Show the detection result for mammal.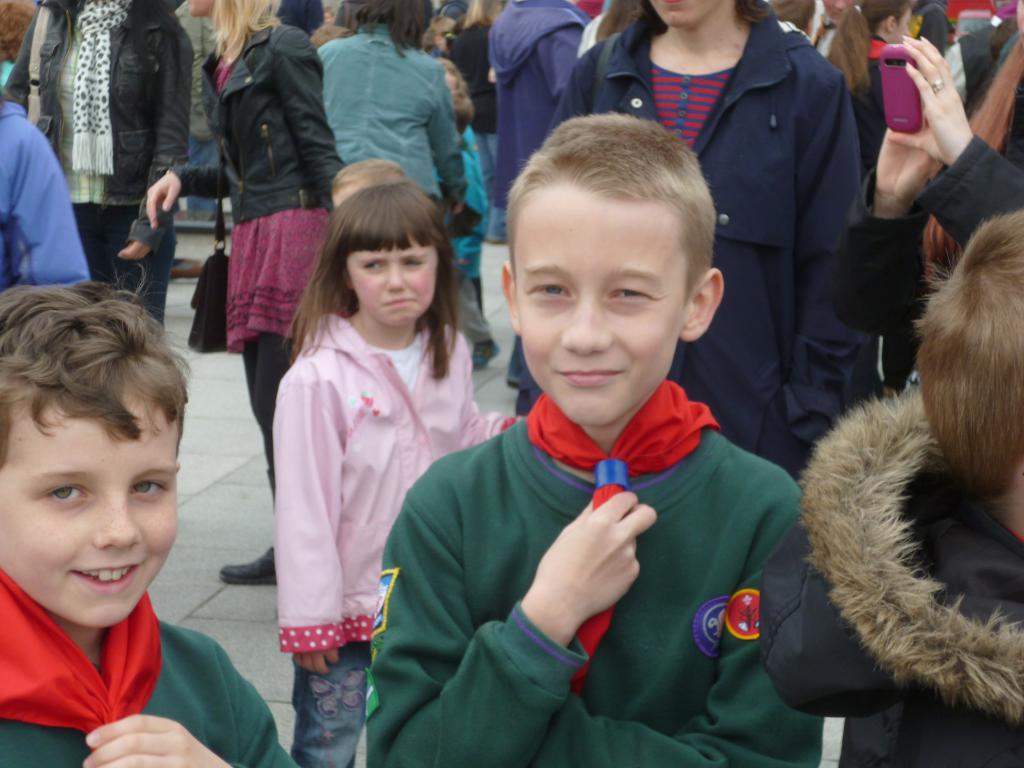
detection(327, 154, 408, 212).
